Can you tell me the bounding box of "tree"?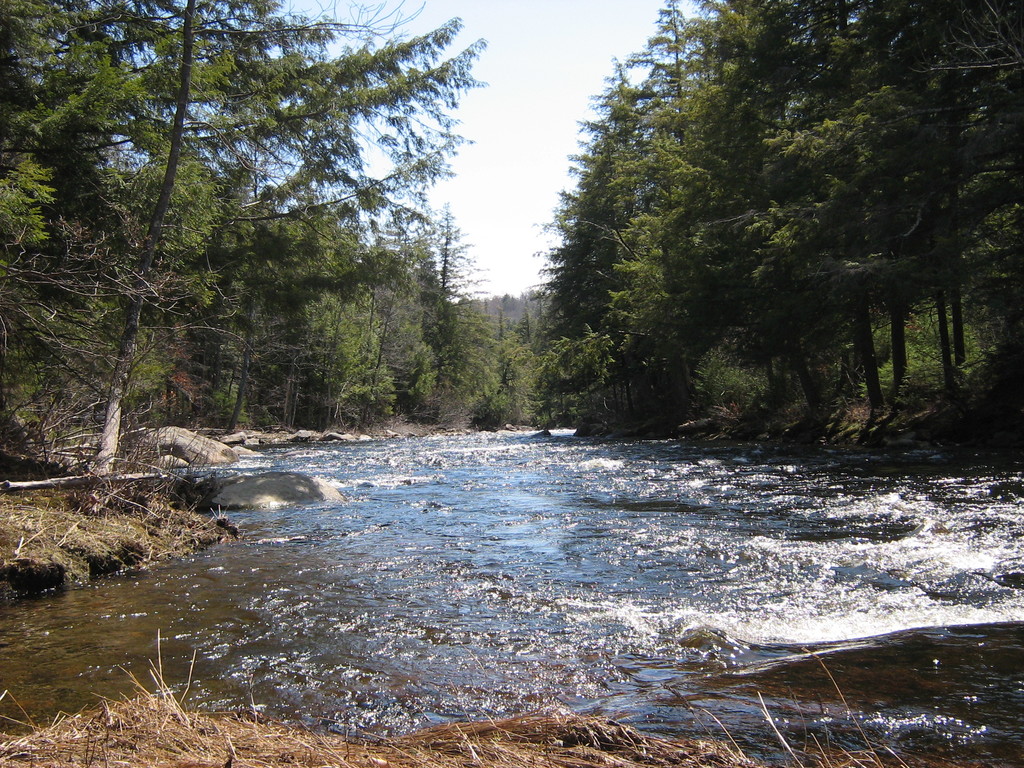
l=375, t=198, r=432, b=412.
